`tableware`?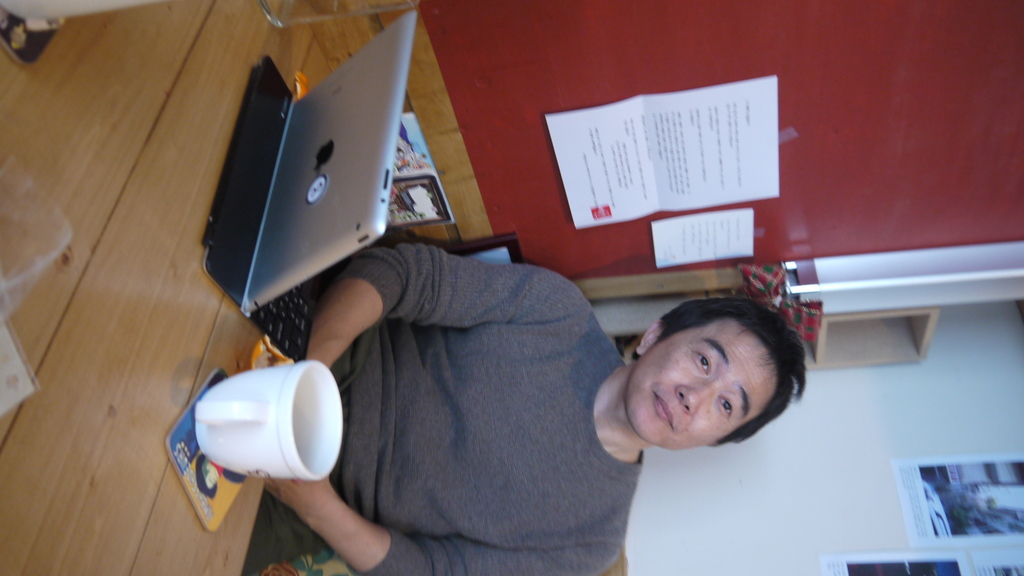
[191, 344, 364, 490]
